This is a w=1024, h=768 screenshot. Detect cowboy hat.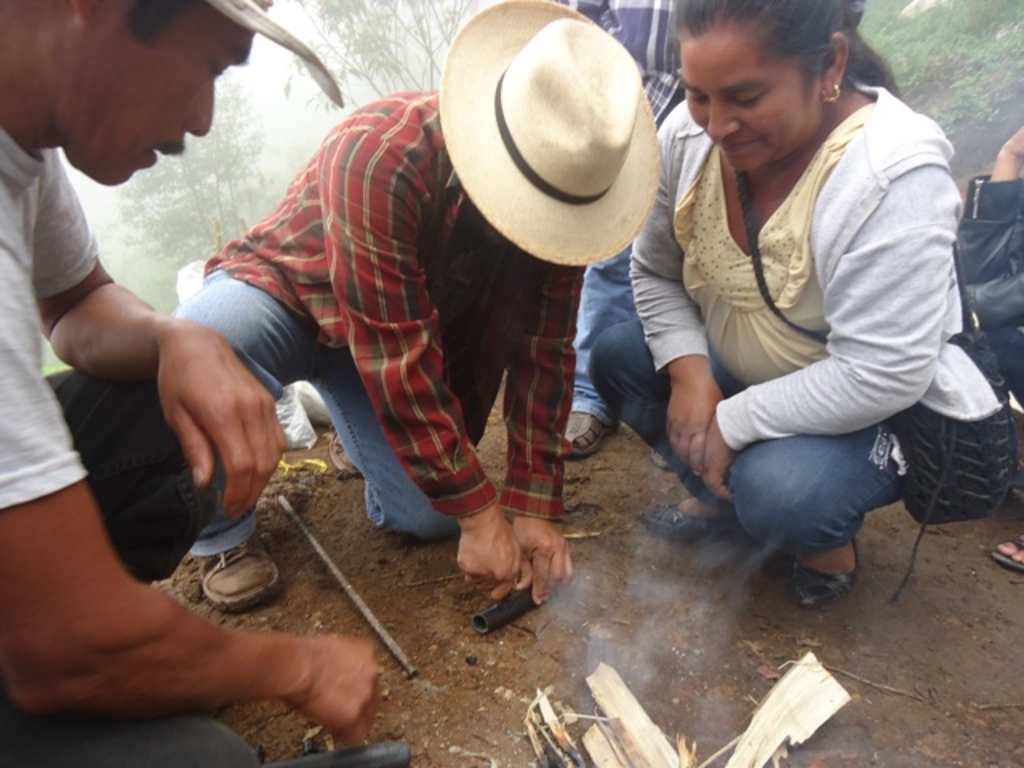
203:0:336:118.
